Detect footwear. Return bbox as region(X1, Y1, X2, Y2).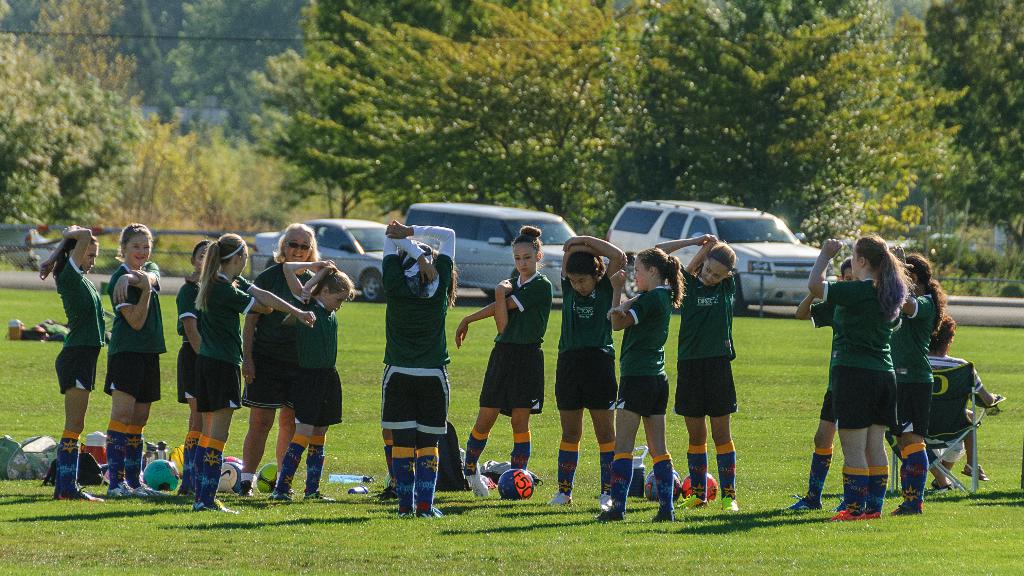
region(822, 485, 861, 518).
